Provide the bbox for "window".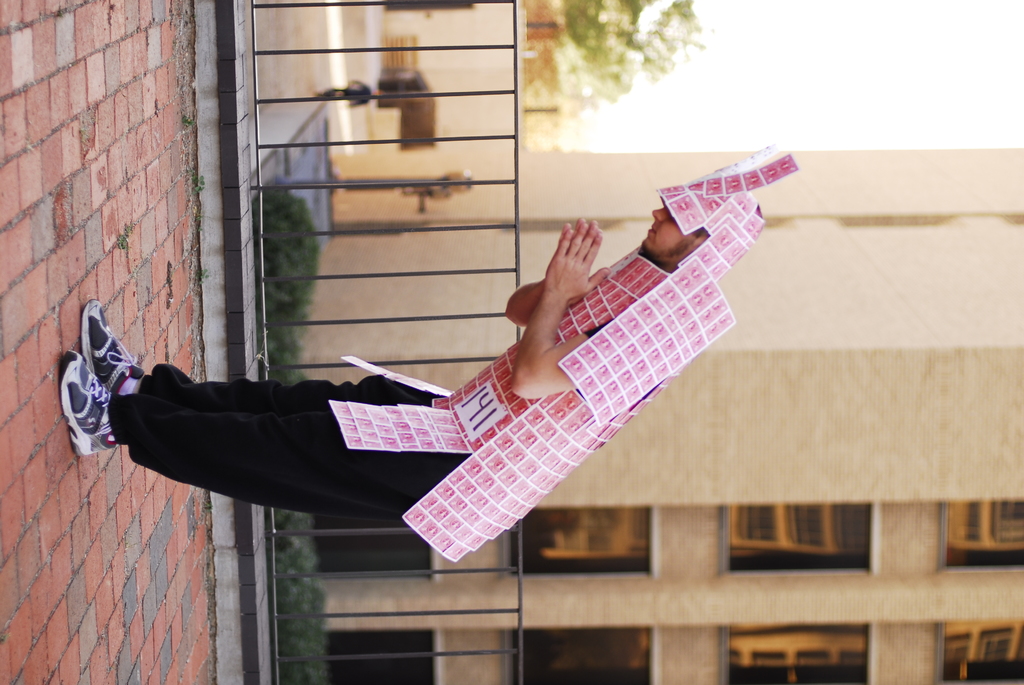
bbox(509, 505, 659, 573).
